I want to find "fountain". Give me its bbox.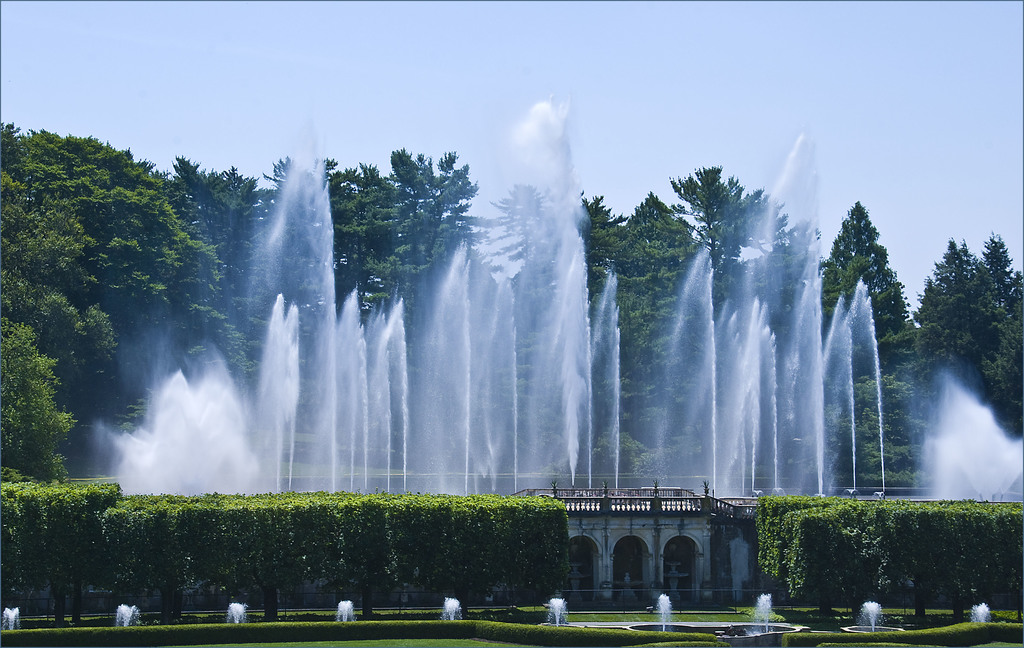
<box>531,589,575,635</box>.
